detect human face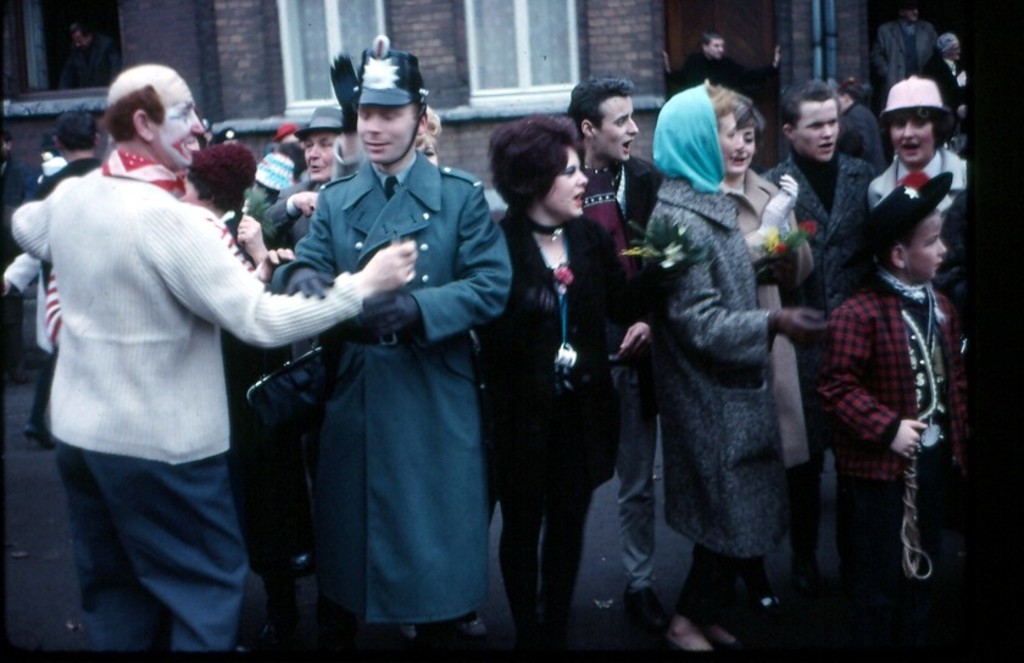
left=896, top=112, right=935, bottom=160
